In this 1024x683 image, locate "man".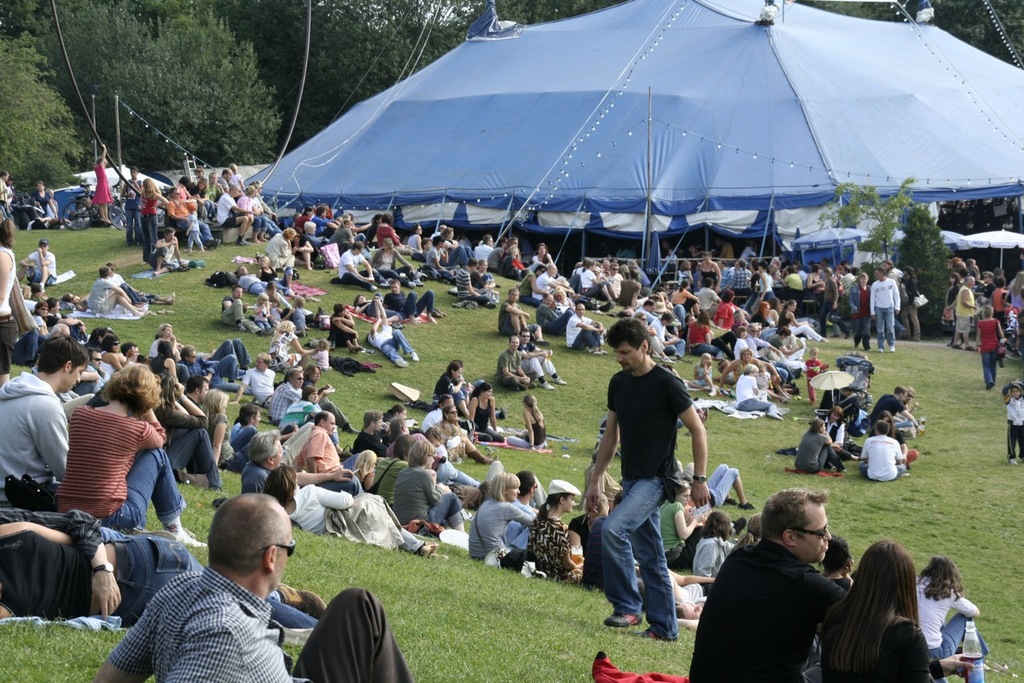
Bounding box: l=563, t=303, r=603, b=353.
